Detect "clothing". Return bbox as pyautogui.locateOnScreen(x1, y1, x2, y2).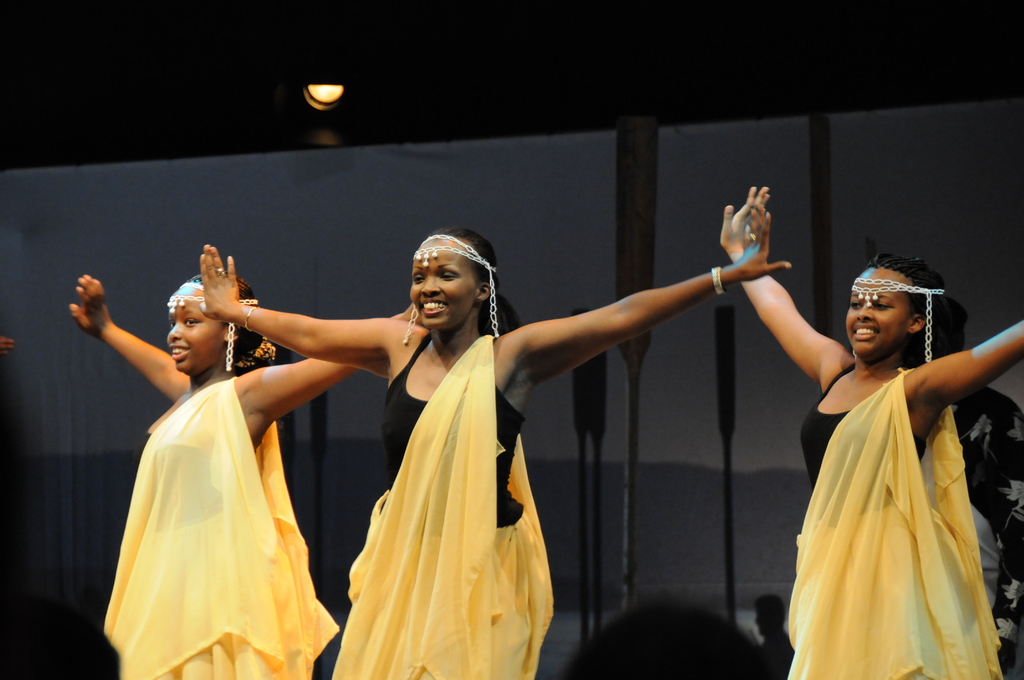
pyautogui.locateOnScreen(305, 299, 576, 652).
